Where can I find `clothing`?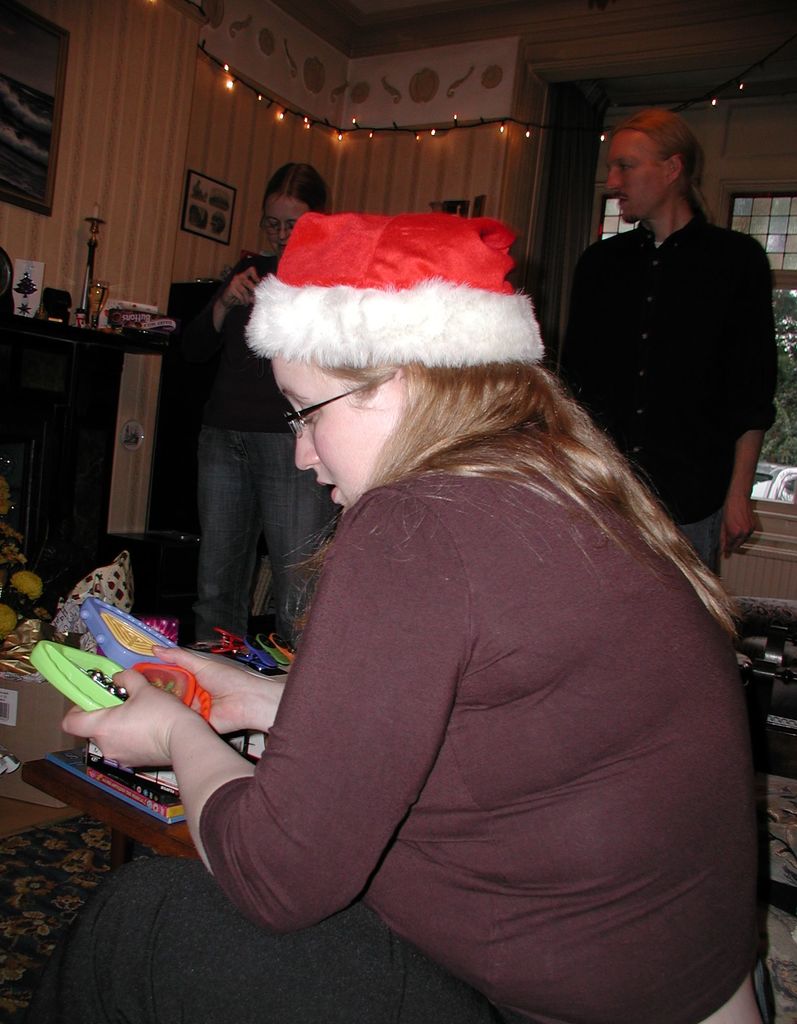
You can find it at 555/215/796/566.
